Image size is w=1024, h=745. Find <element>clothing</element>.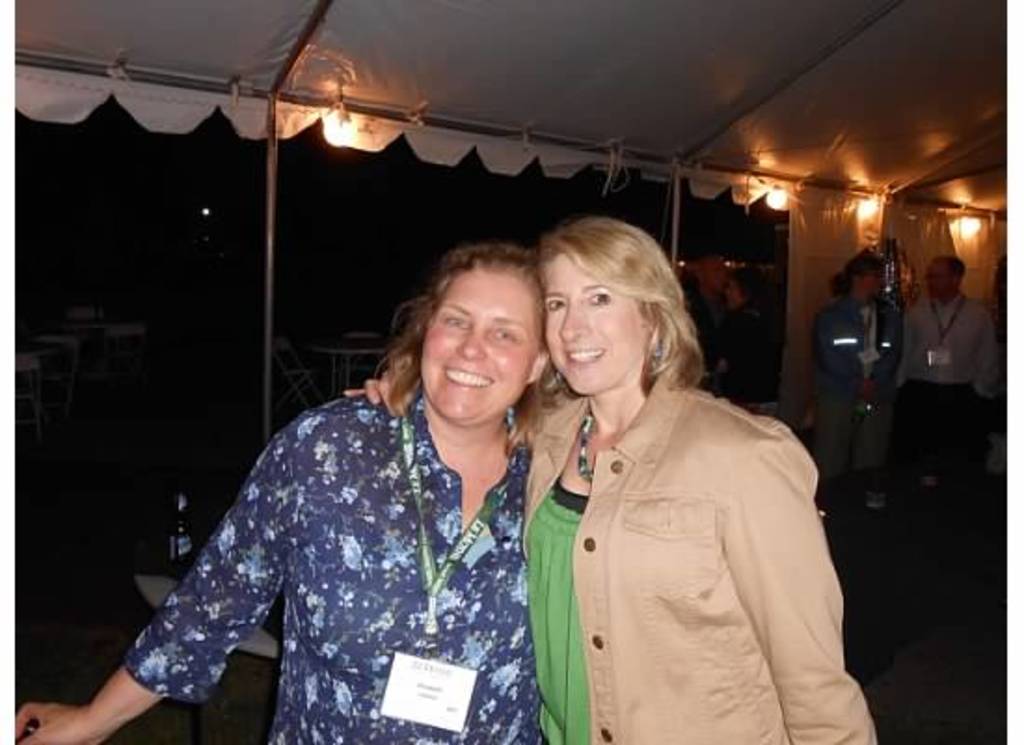
(x1=905, y1=285, x2=989, y2=481).
